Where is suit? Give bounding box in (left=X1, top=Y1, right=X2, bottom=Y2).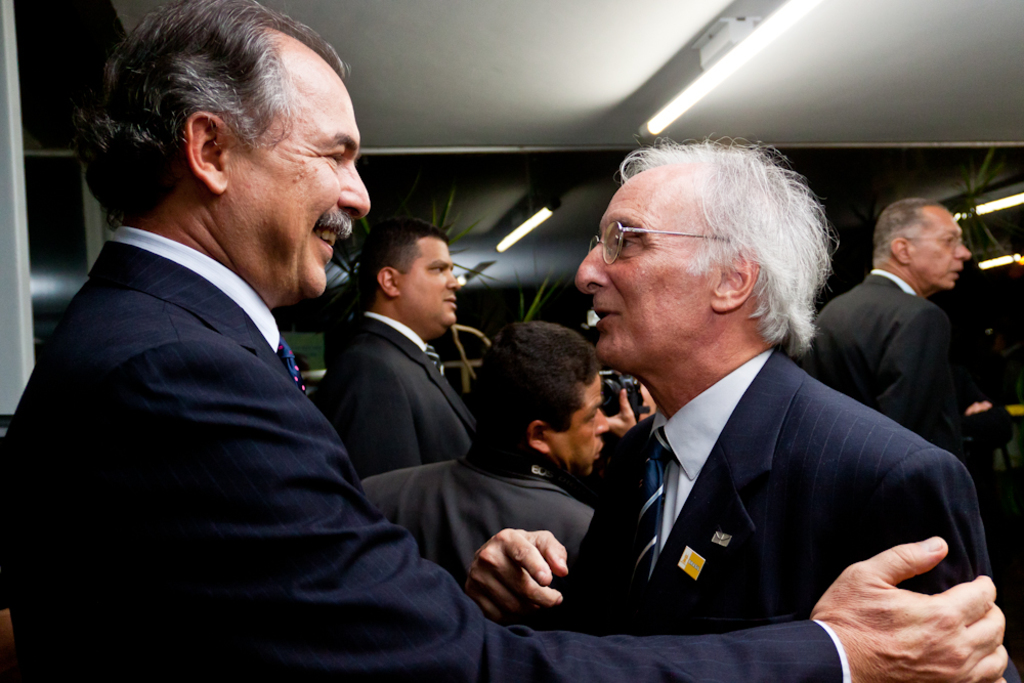
(left=0, top=220, right=855, bottom=682).
